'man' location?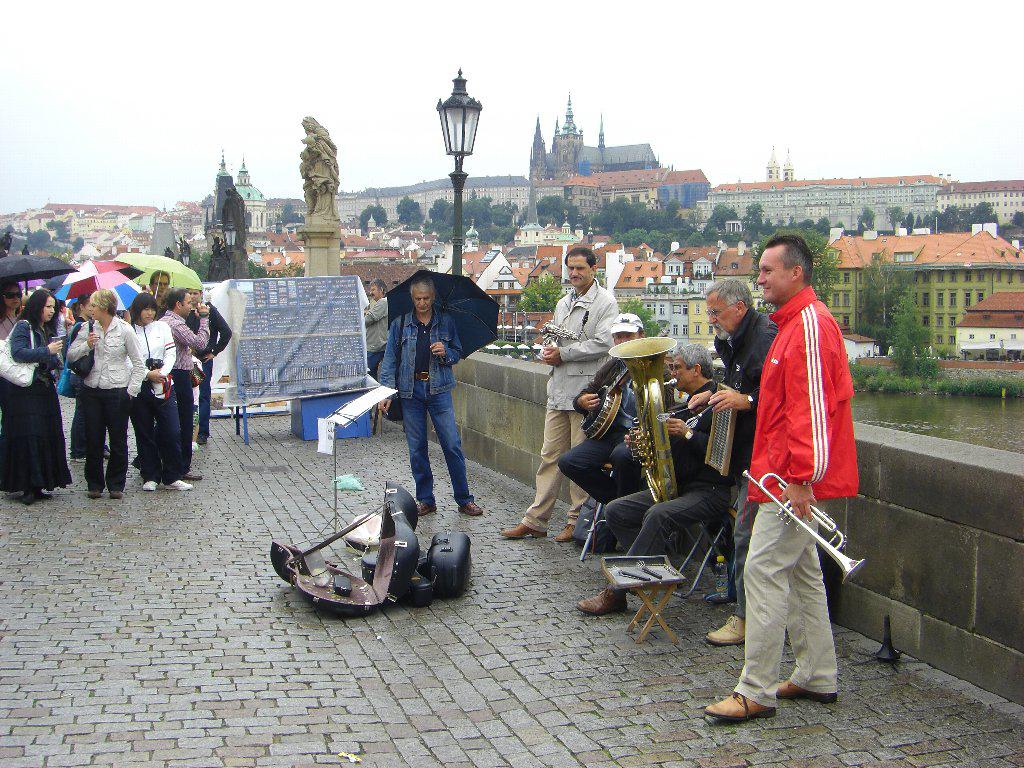
500:247:617:544
